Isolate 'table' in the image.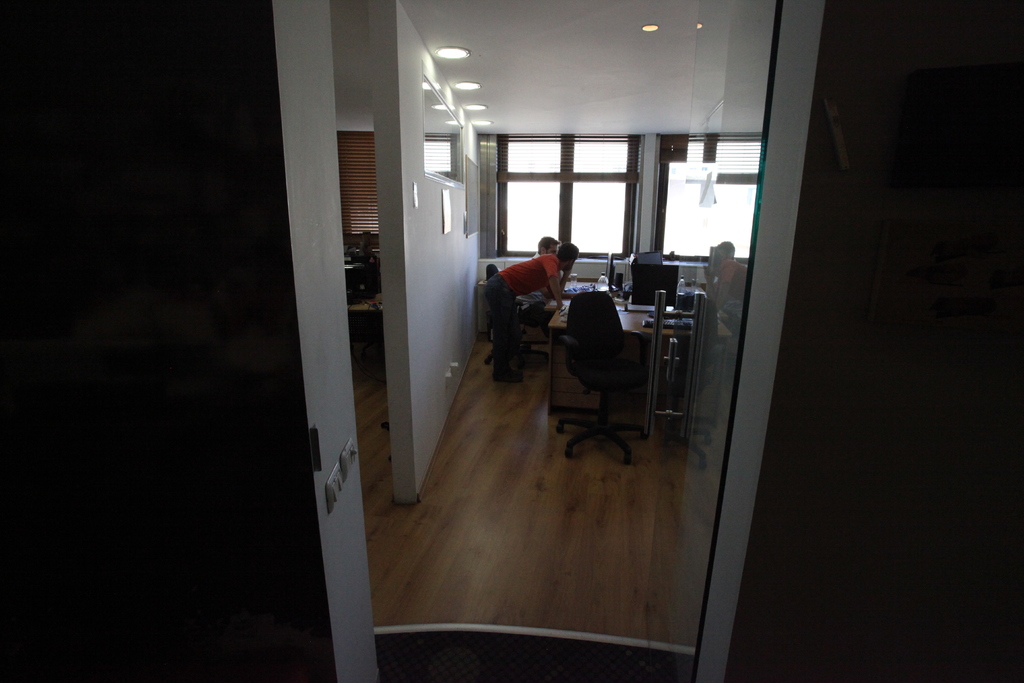
Isolated region: 545:302:694:413.
